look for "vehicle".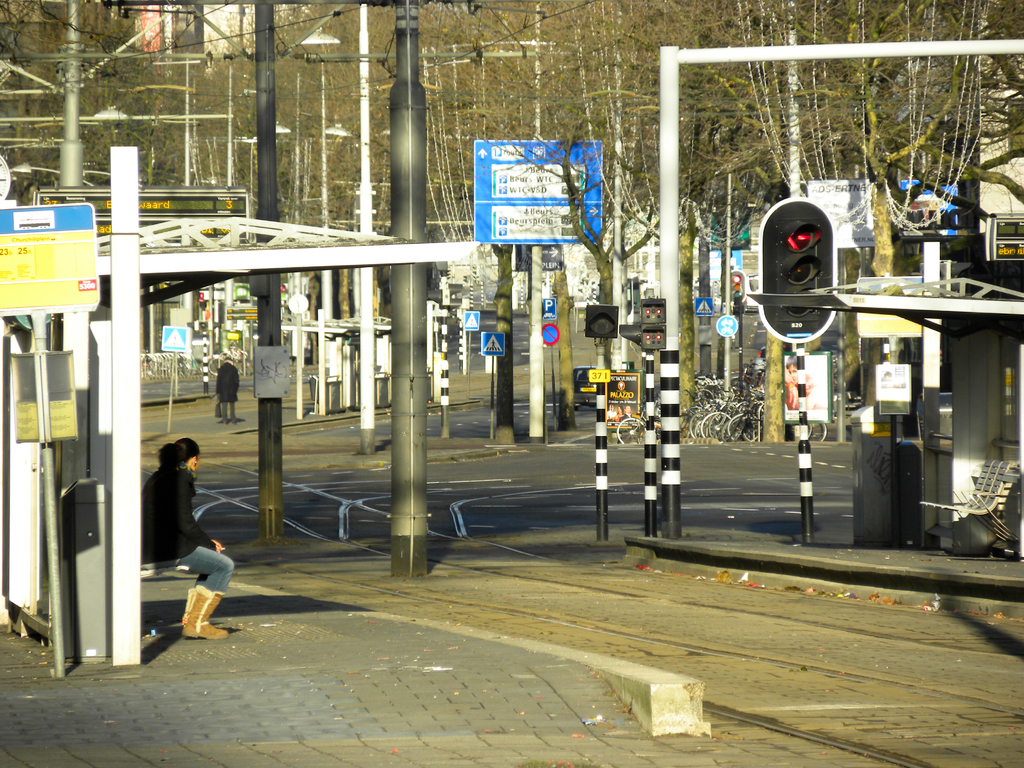
Found: bbox(205, 345, 250, 378).
